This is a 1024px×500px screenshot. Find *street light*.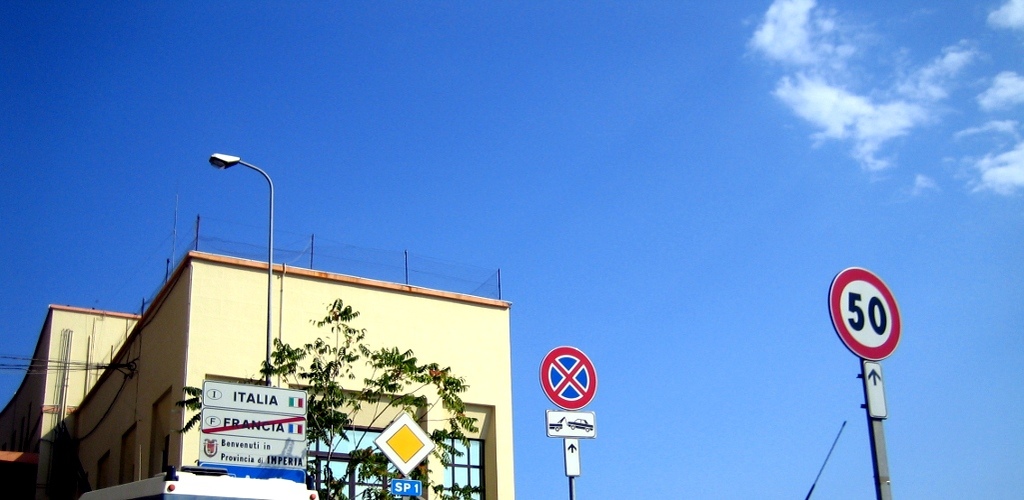
Bounding box: bbox(207, 154, 273, 388).
